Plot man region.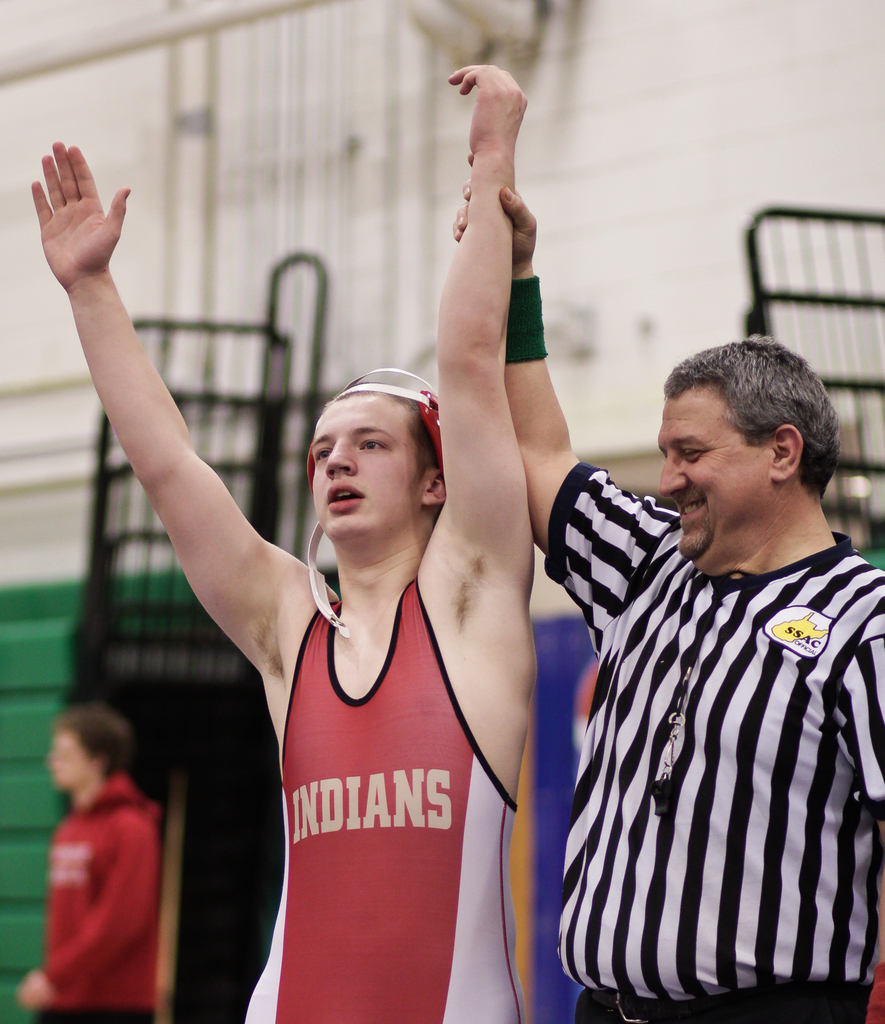
Plotted at 455,145,884,1023.
